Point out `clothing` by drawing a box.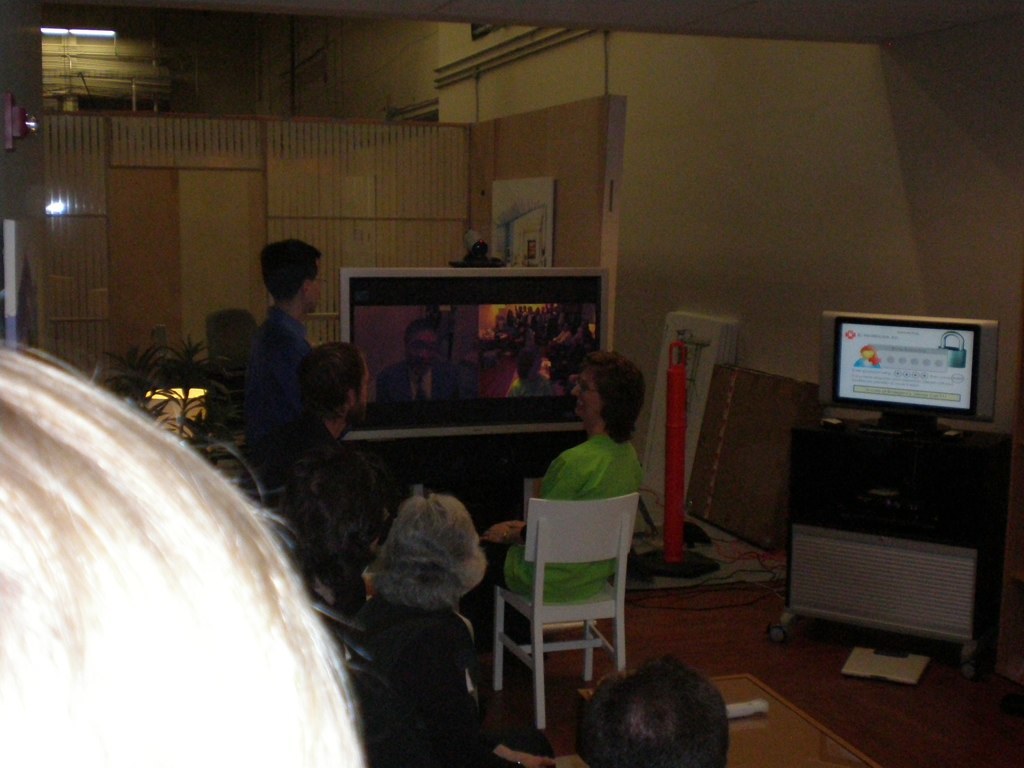
locate(250, 400, 354, 594).
